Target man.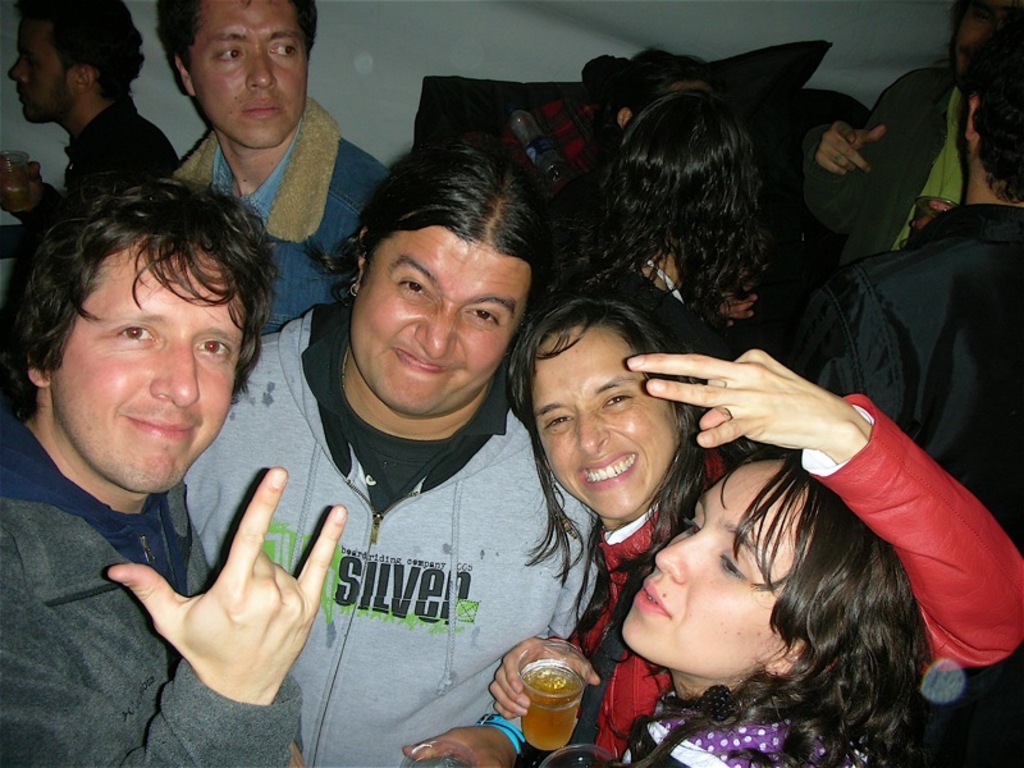
Target region: l=0, t=168, r=349, b=767.
